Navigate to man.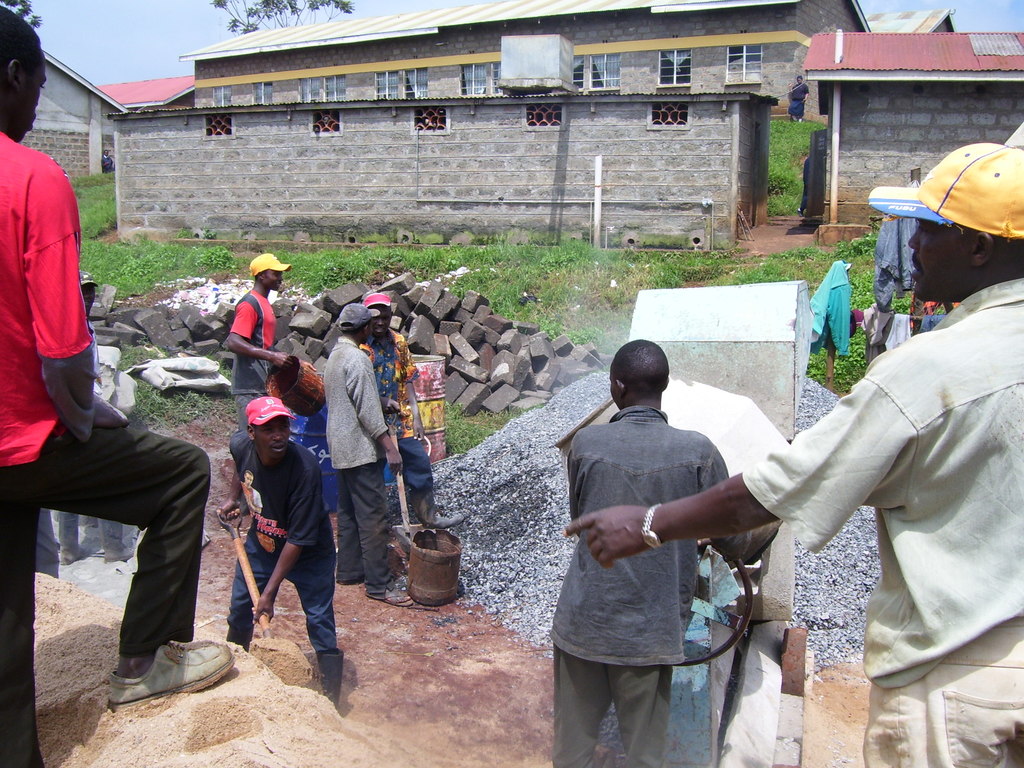
Navigation target: {"x1": 553, "y1": 337, "x2": 751, "y2": 767}.
